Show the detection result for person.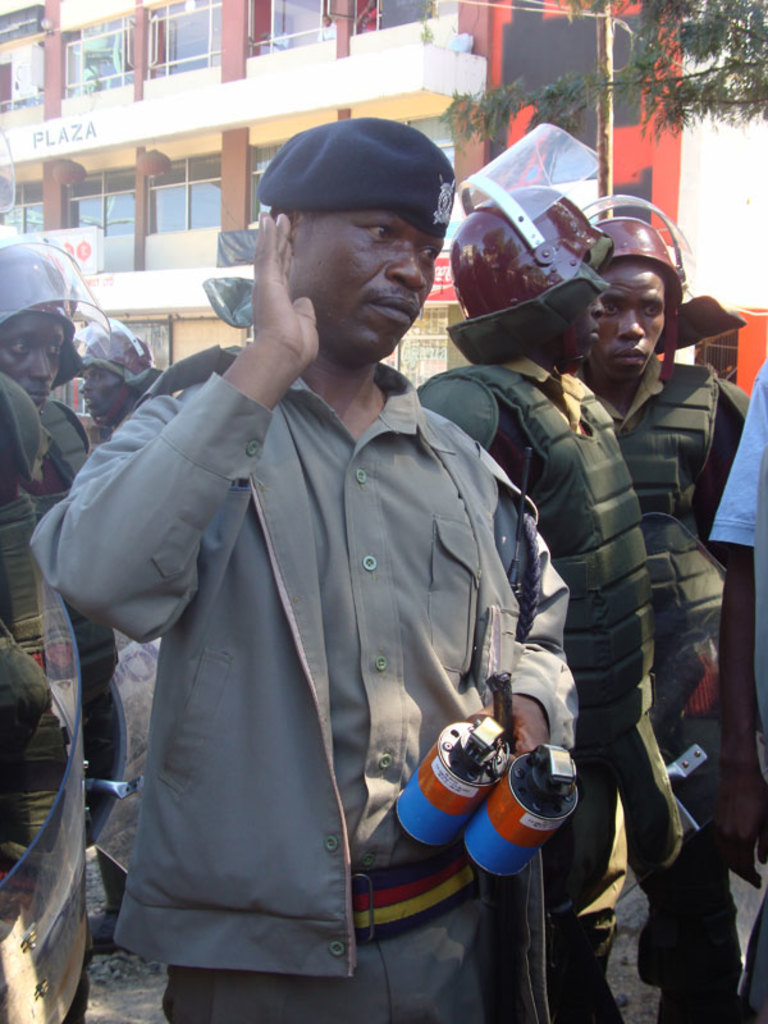
BBox(573, 197, 762, 1023).
